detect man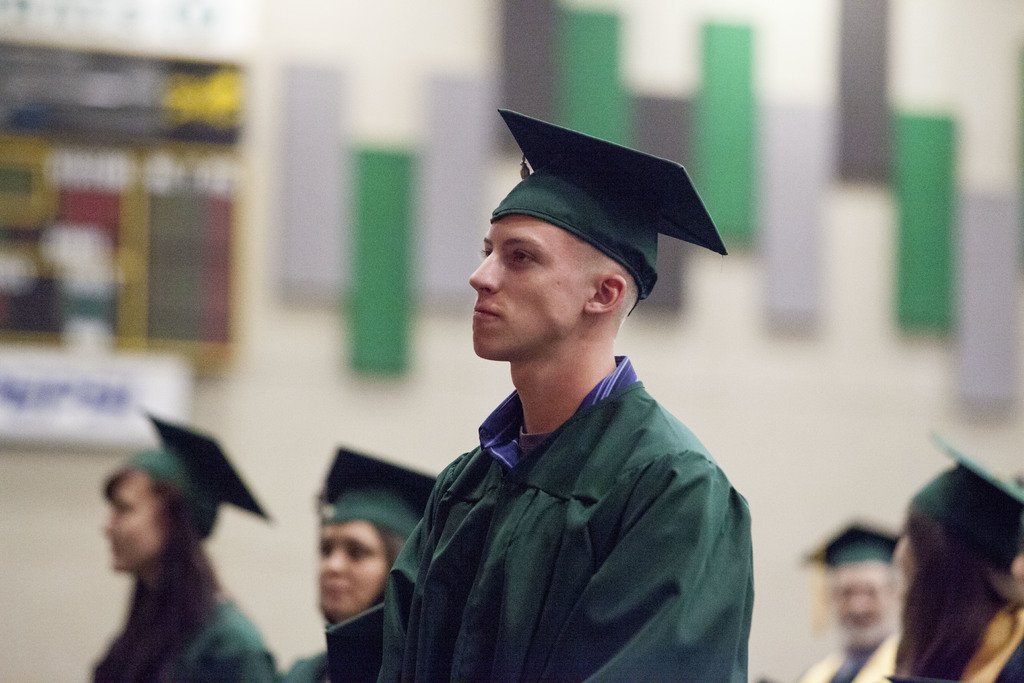
<box>383,78,737,682</box>
